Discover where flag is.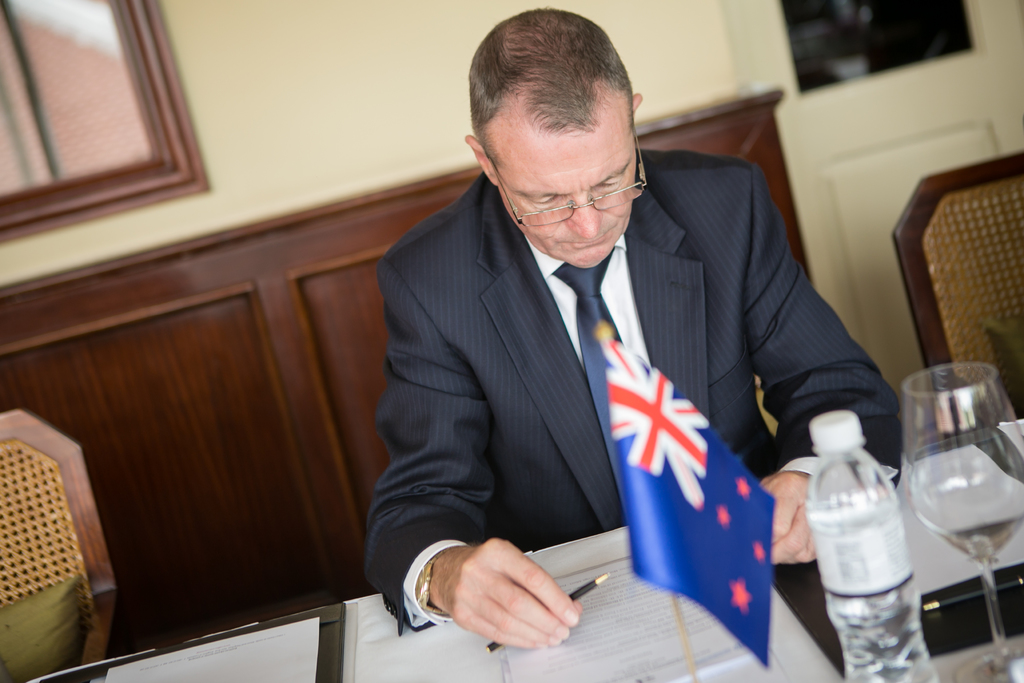
Discovered at (584, 284, 801, 616).
